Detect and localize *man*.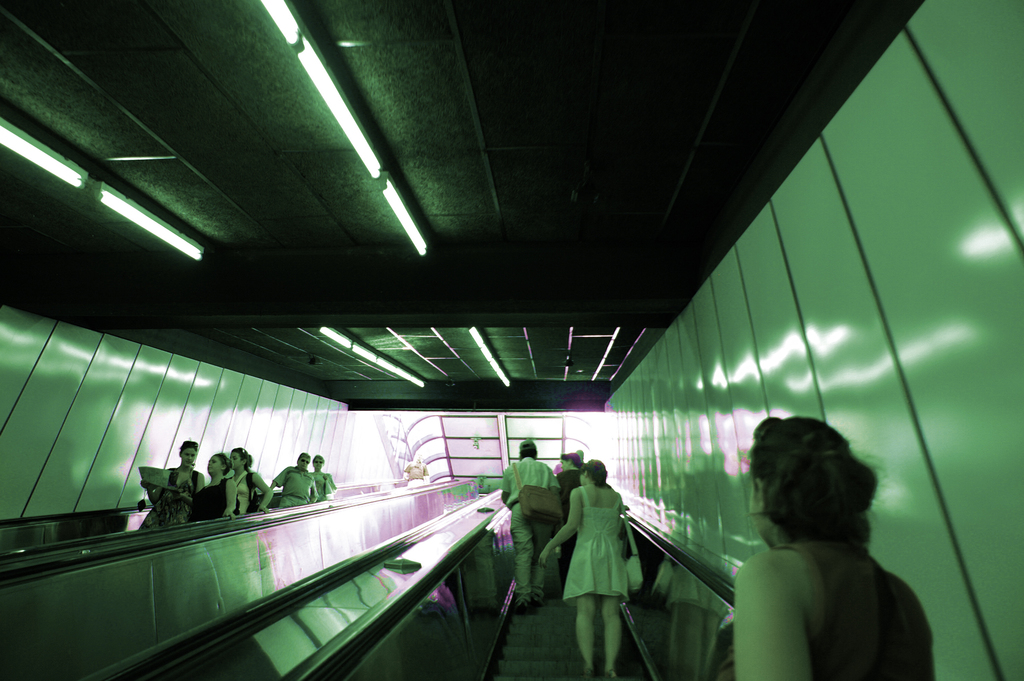
Localized at Rect(269, 450, 321, 509).
